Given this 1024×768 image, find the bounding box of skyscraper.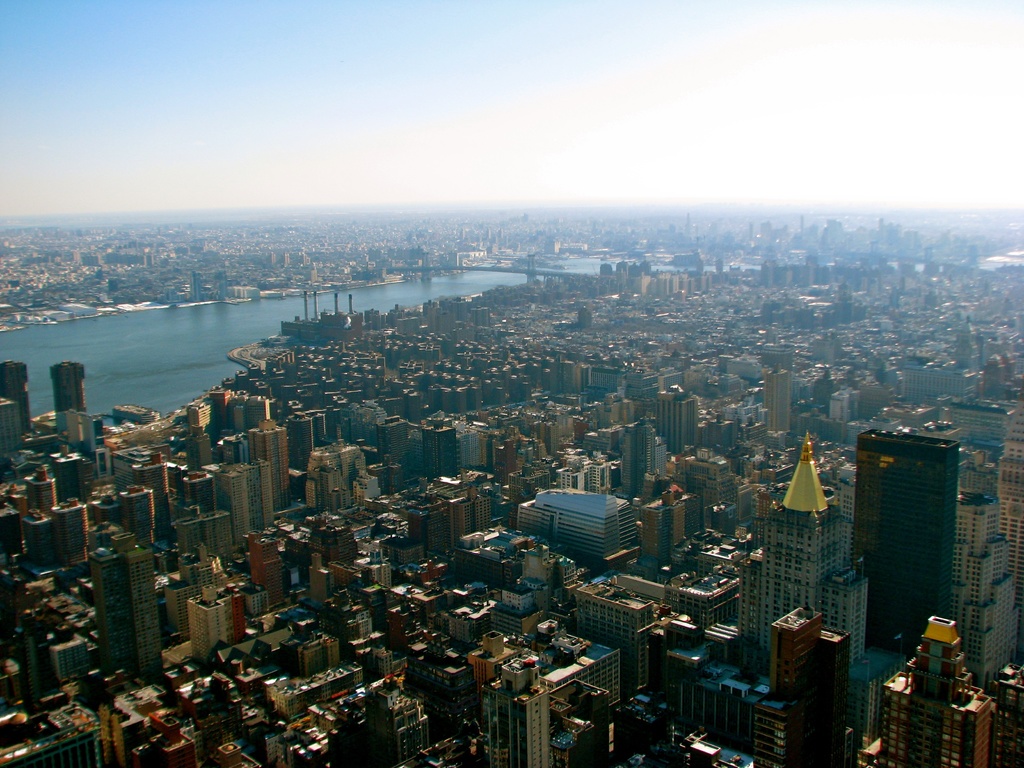
x1=50 y1=502 x2=91 y2=570.
